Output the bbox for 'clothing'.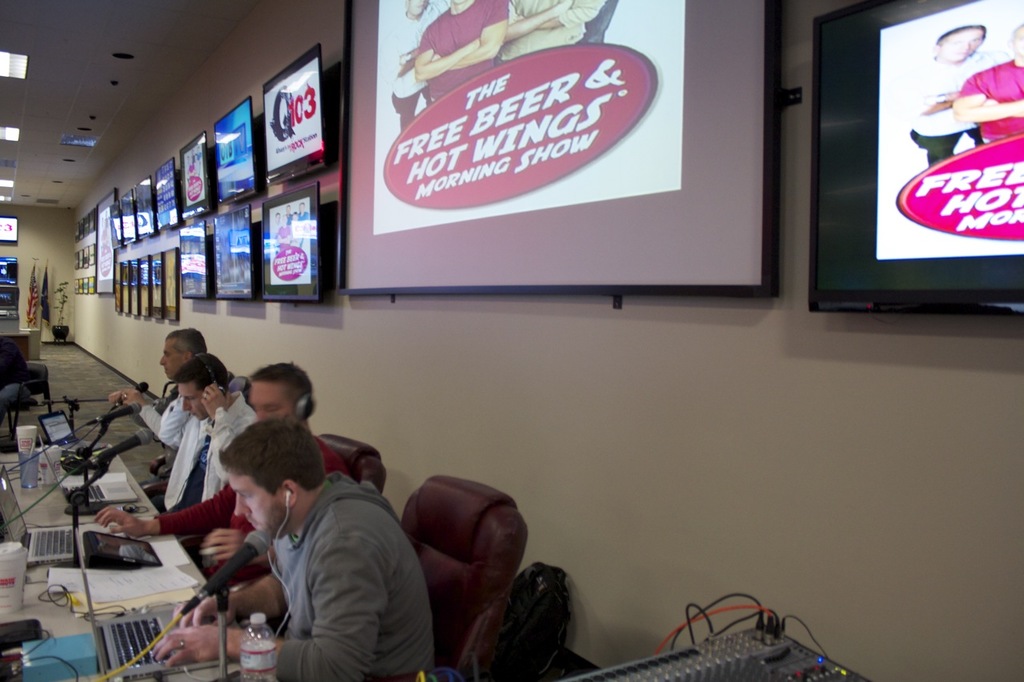
box(494, 0, 603, 64).
